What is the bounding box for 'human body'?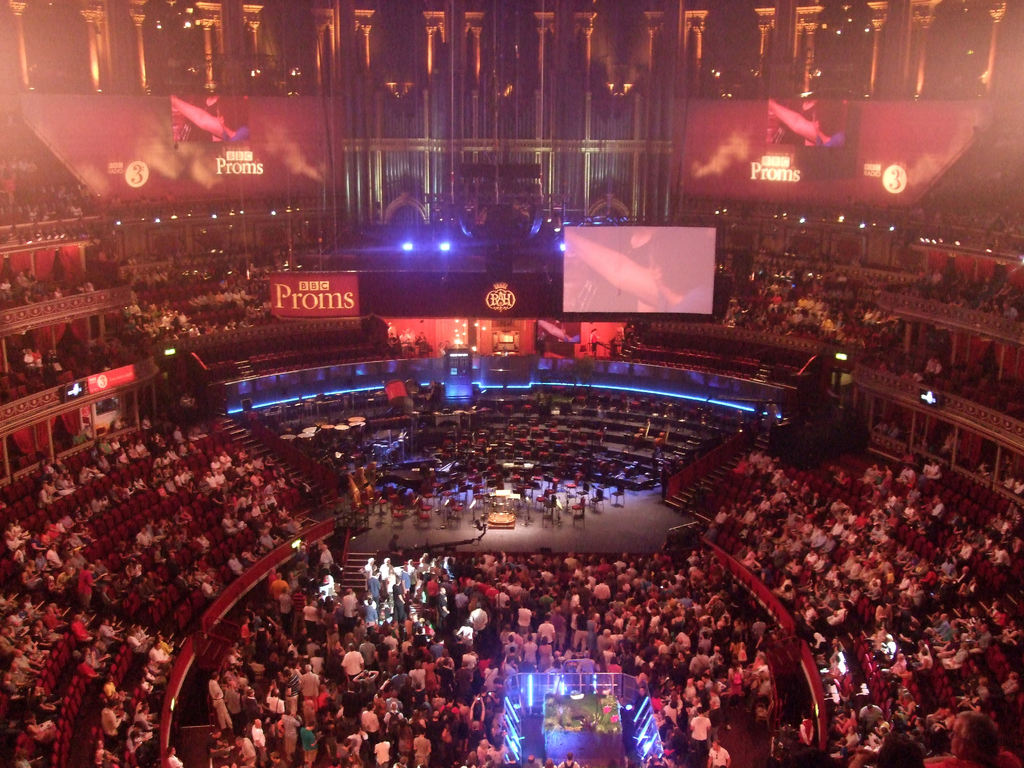
<bbox>177, 443, 185, 455</bbox>.
